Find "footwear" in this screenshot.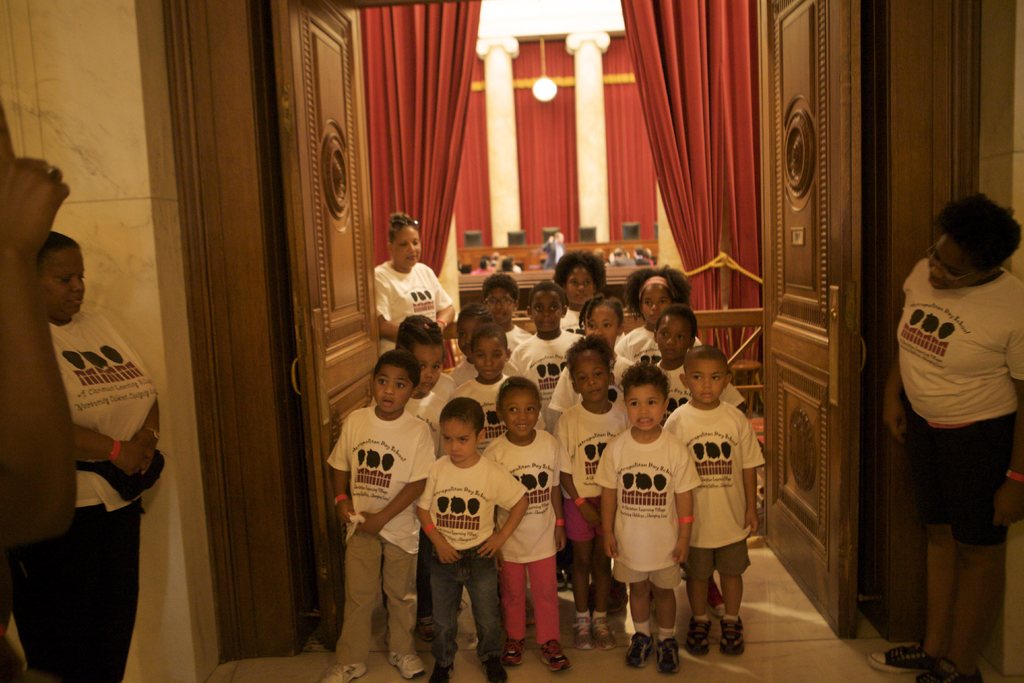
The bounding box for "footwear" is <region>480, 657, 509, 682</region>.
